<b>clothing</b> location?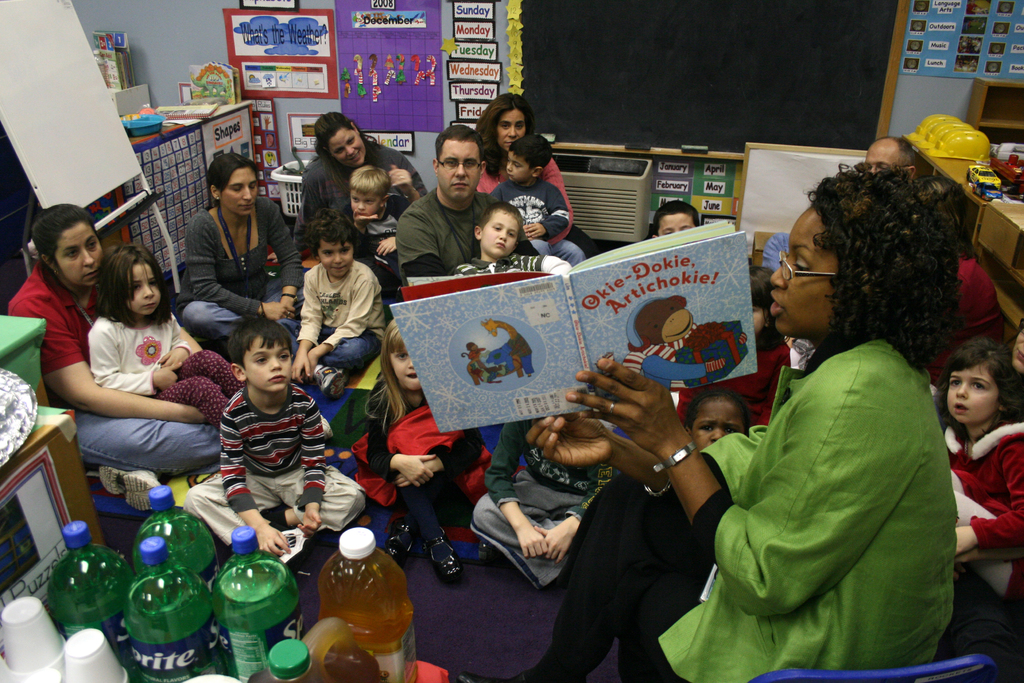
box(351, 373, 526, 547)
